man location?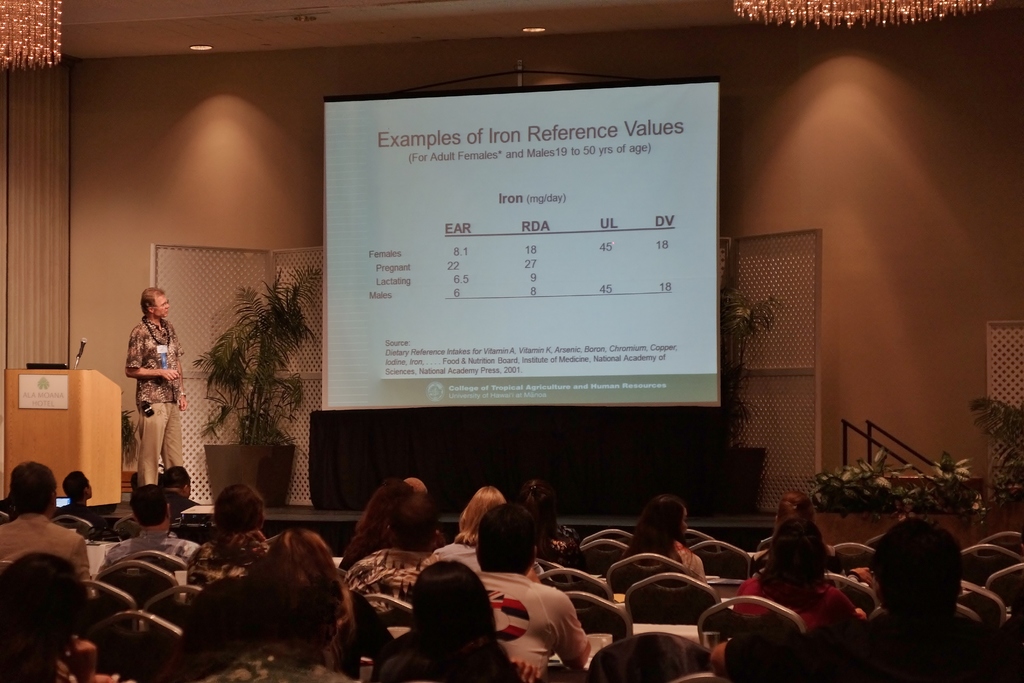
bbox=[64, 465, 111, 542]
